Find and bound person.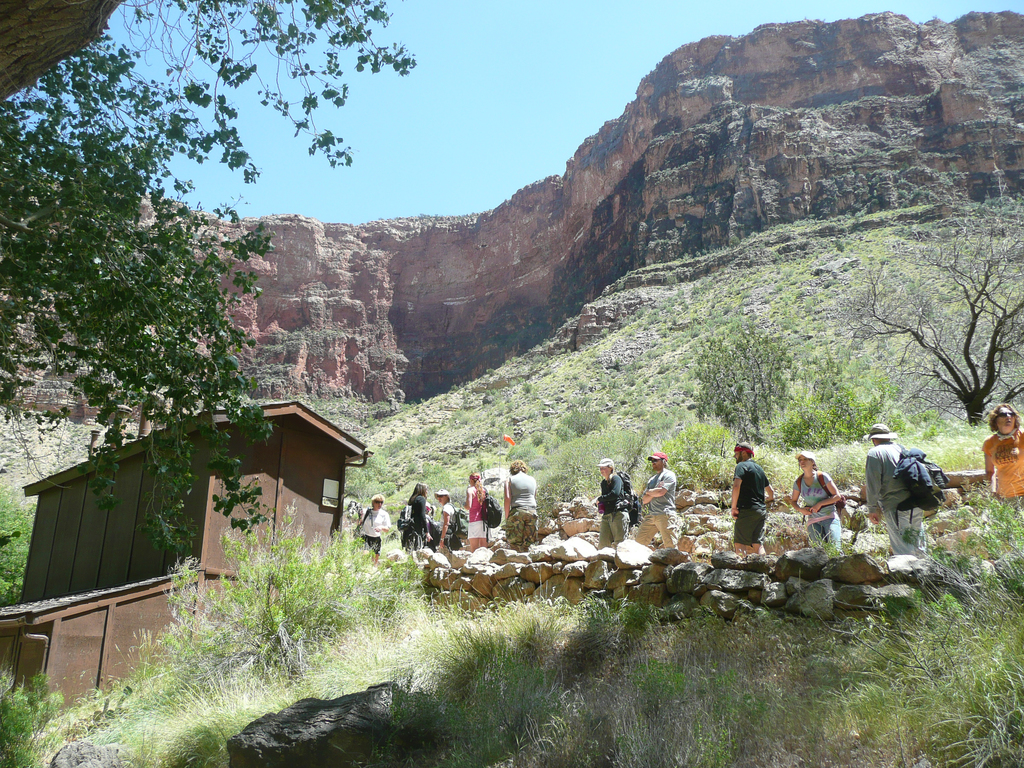
Bound: left=726, top=442, right=777, bottom=557.
